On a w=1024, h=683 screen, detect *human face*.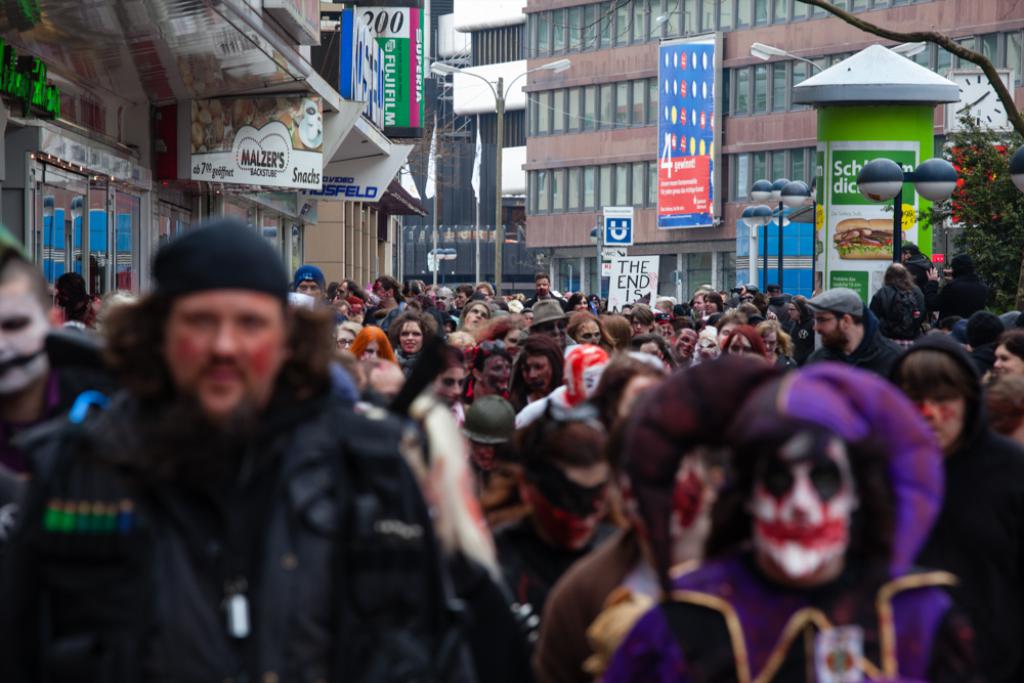
<bbox>477, 349, 511, 391</bbox>.
